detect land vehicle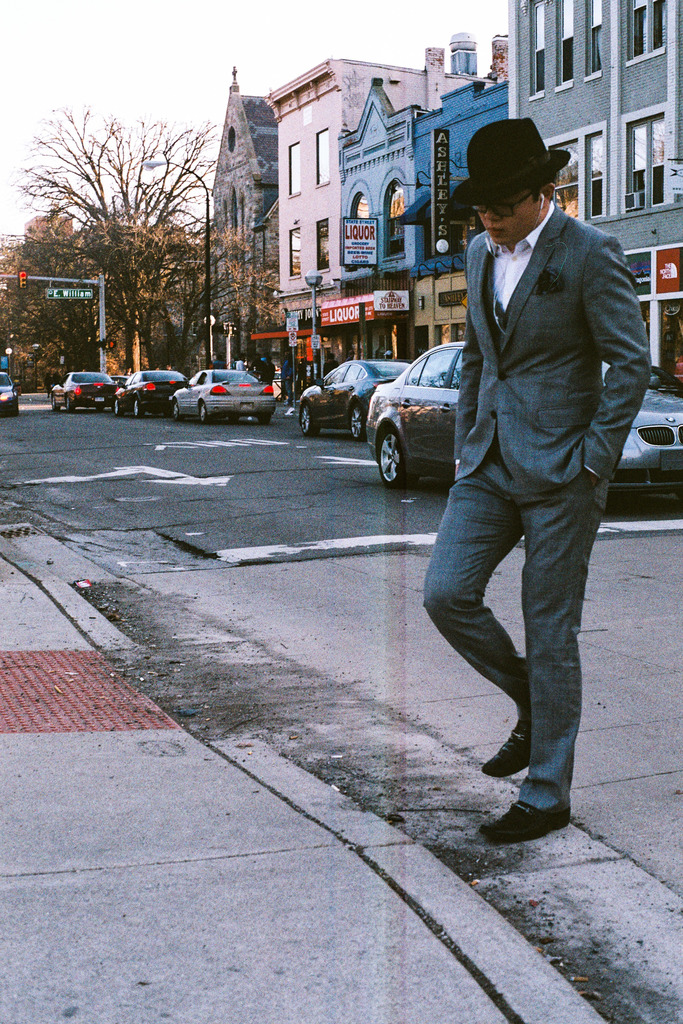
box(295, 360, 409, 440)
